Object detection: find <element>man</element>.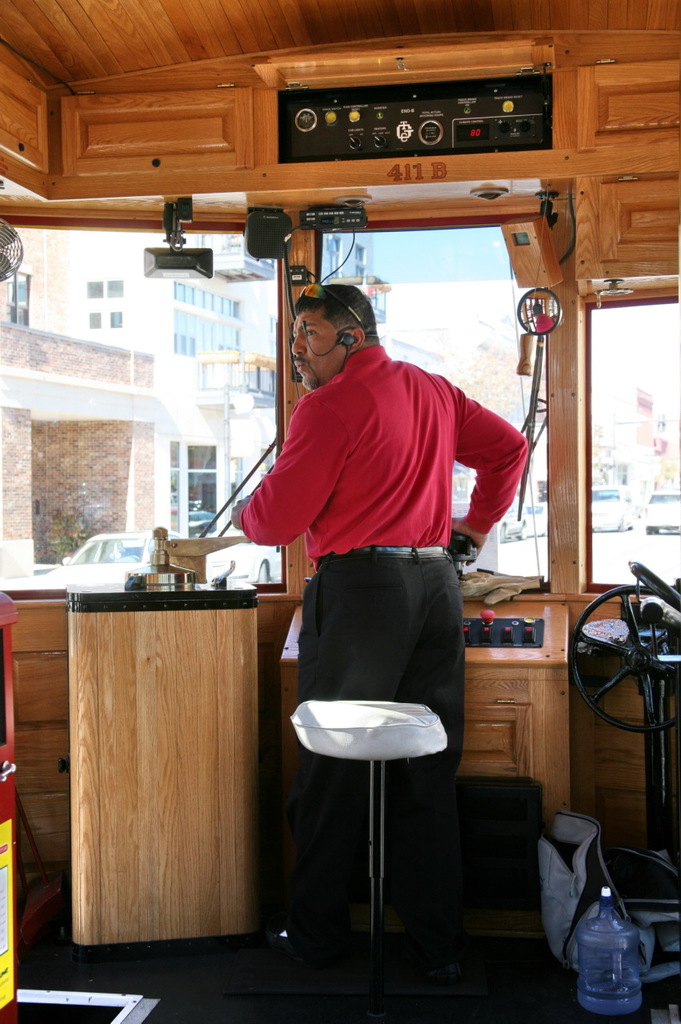
left=244, top=282, right=515, bottom=992.
